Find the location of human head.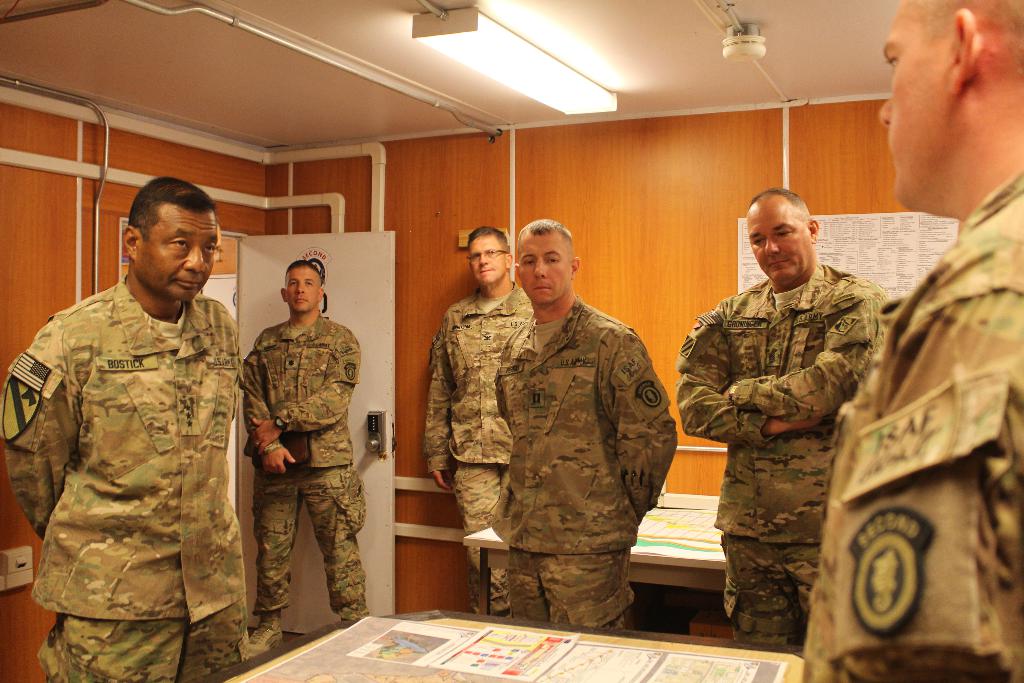
Location: [874, 0, 1023, 203].
